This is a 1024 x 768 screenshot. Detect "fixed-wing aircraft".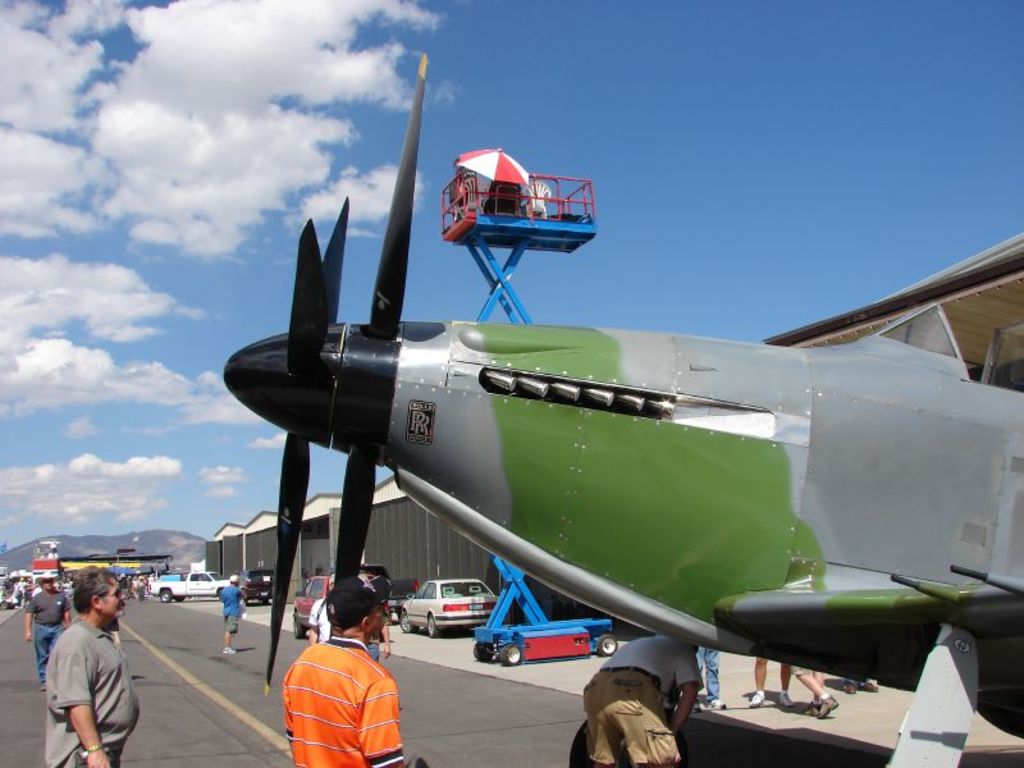
detection(225, 49, 1023, 767).
